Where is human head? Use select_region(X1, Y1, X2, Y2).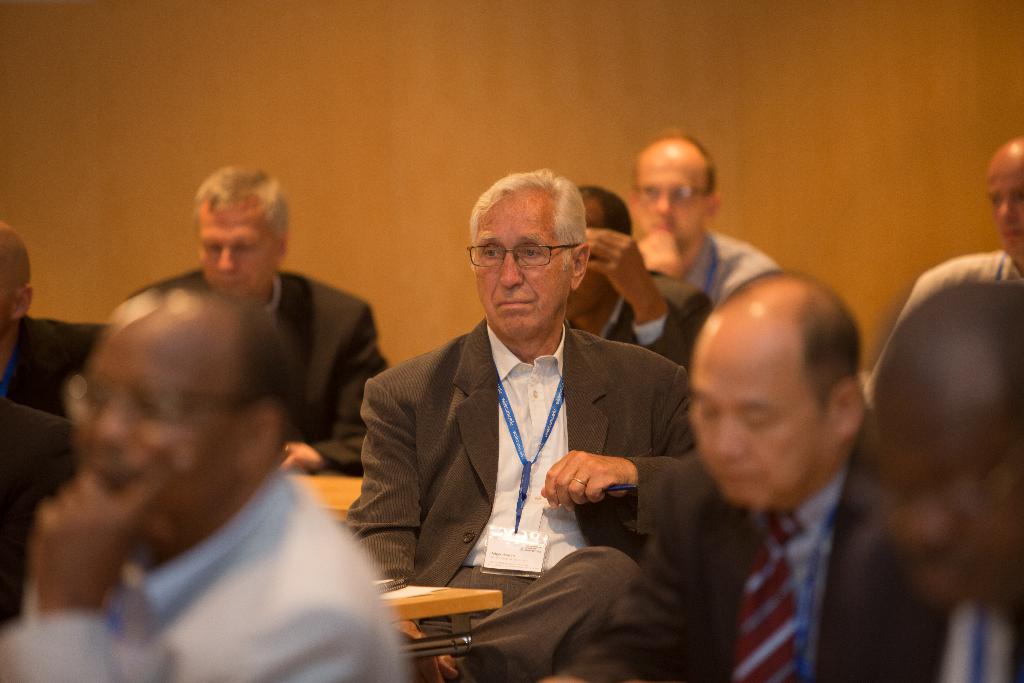
select_region(976, 137, 1023, 257).
